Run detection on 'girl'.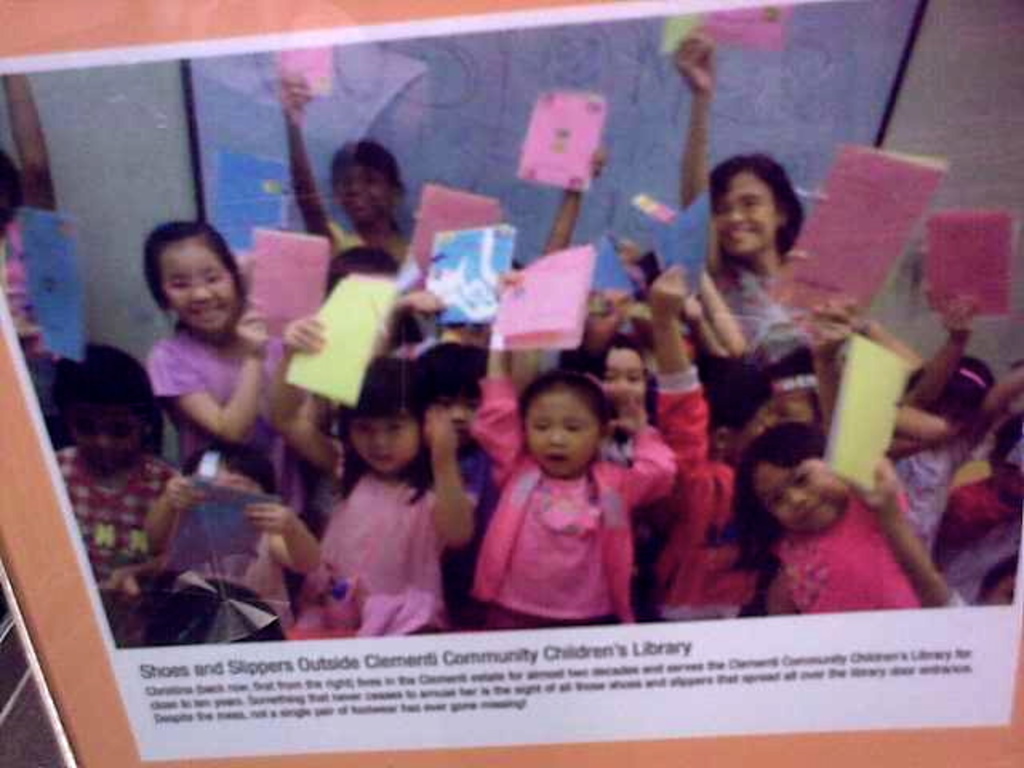
Result: 144, 218, 293, 504.
